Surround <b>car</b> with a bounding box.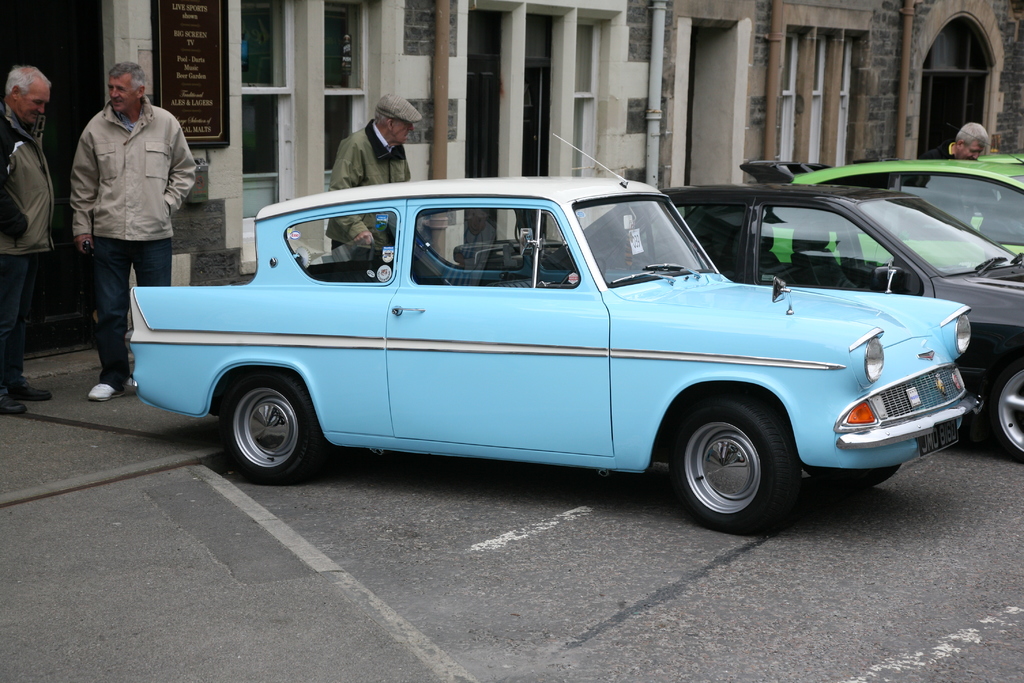
x1=454, y1=182, x2=1023, y2=462.
